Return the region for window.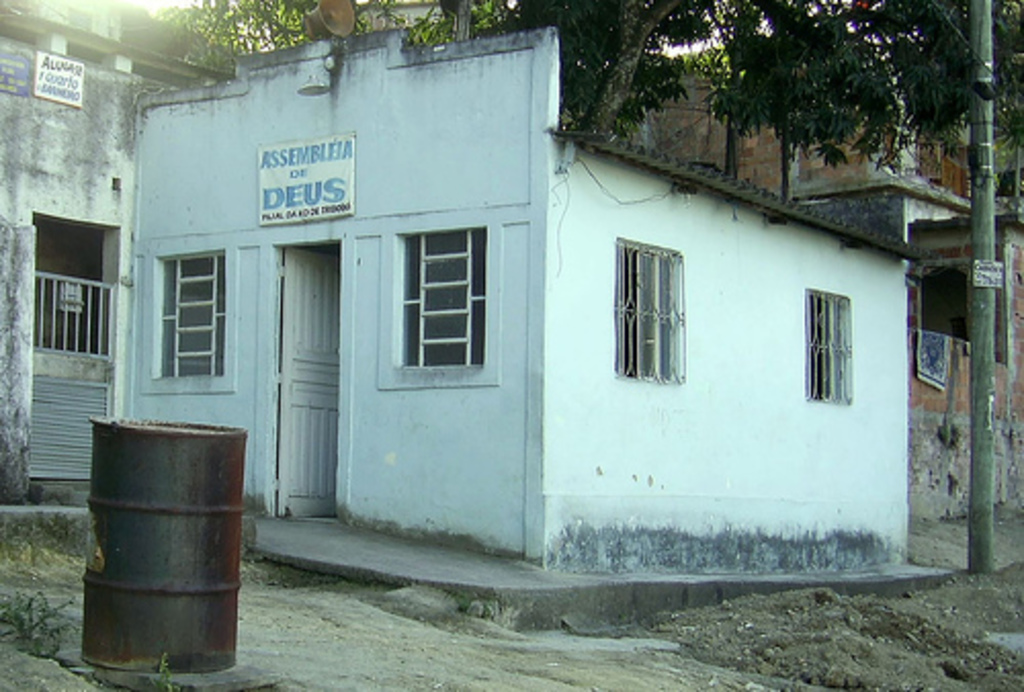
<region>799, 293, 852, 407</region>.
